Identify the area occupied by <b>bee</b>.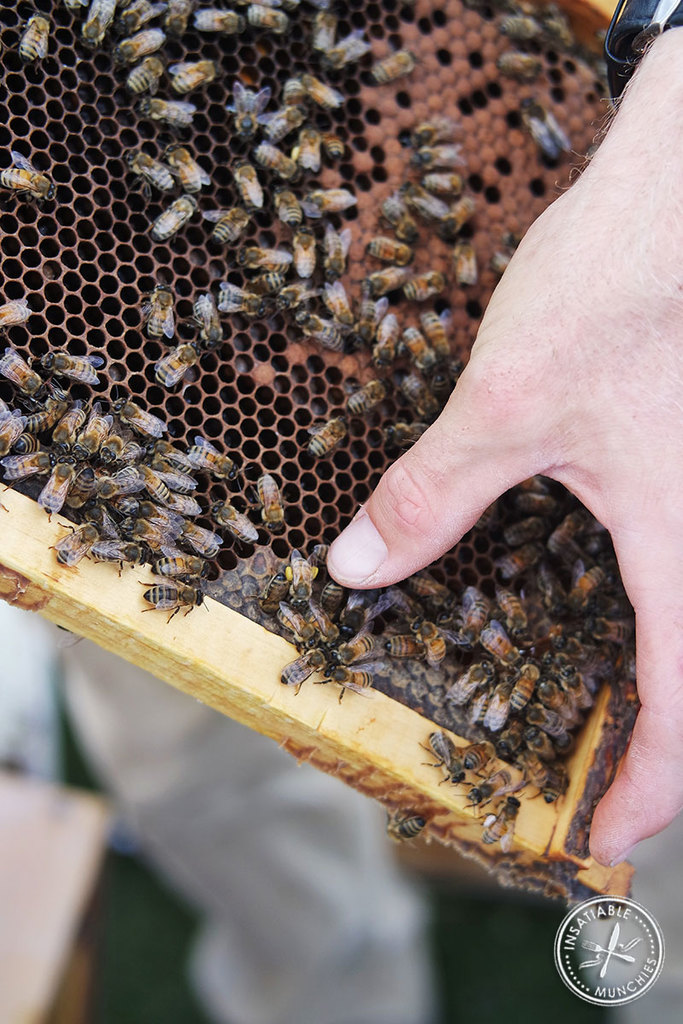
Area: detection(255, 566, 301, 622).
